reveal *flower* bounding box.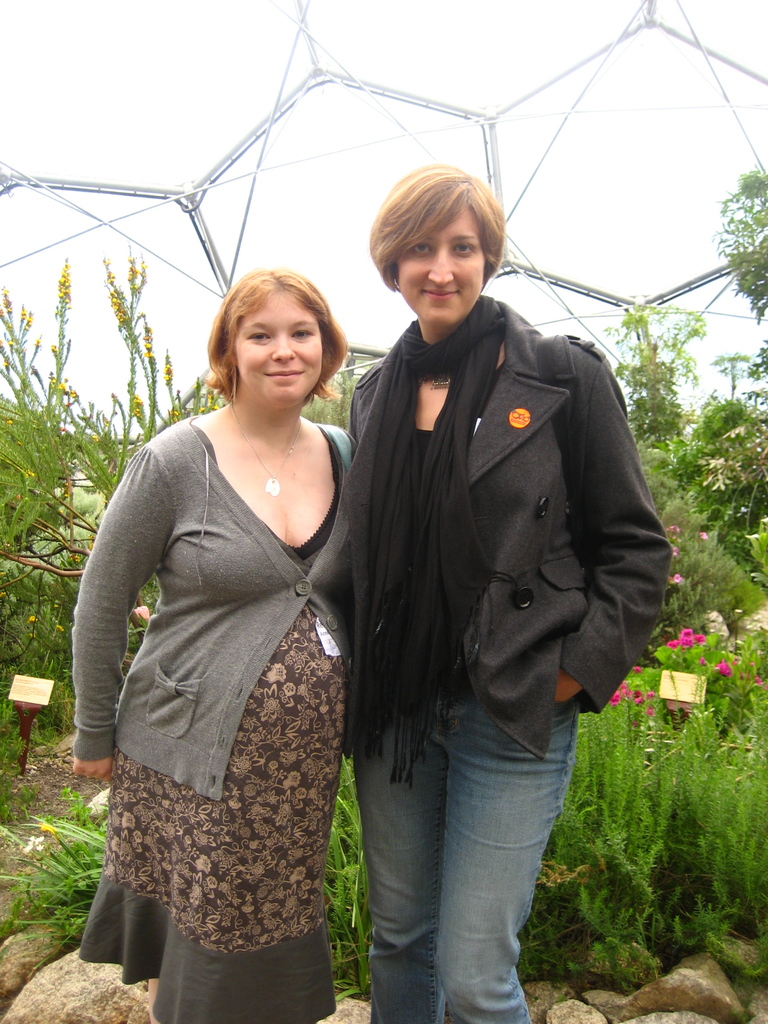
Revealed: {"x1": 672, "y1": 543, "x2": 679, "y2": 559}.
